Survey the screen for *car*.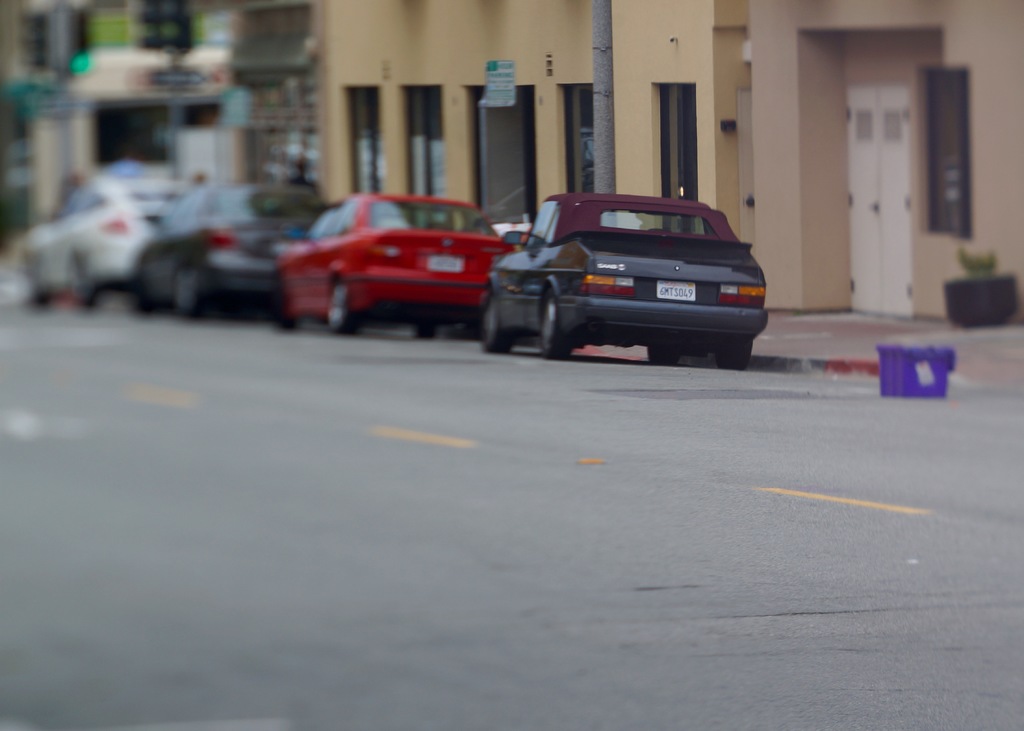
Survey found: select_region(271, 192, 518, 337).
